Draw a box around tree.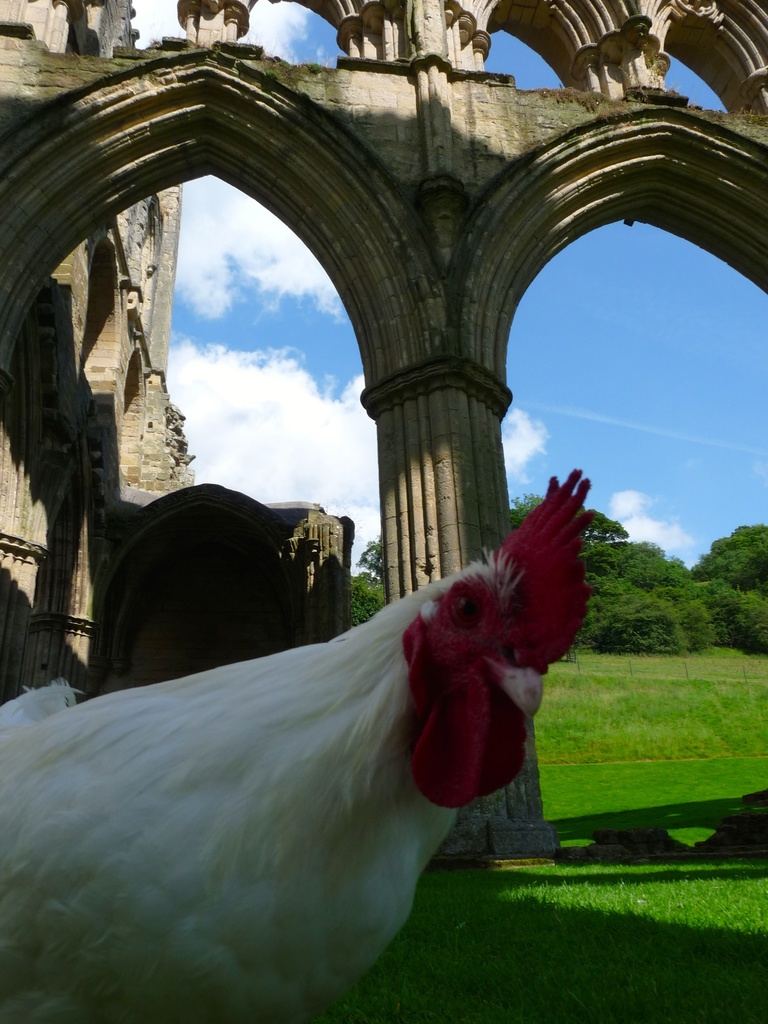
x1=584, y1=542, x2=647, y2=661.
